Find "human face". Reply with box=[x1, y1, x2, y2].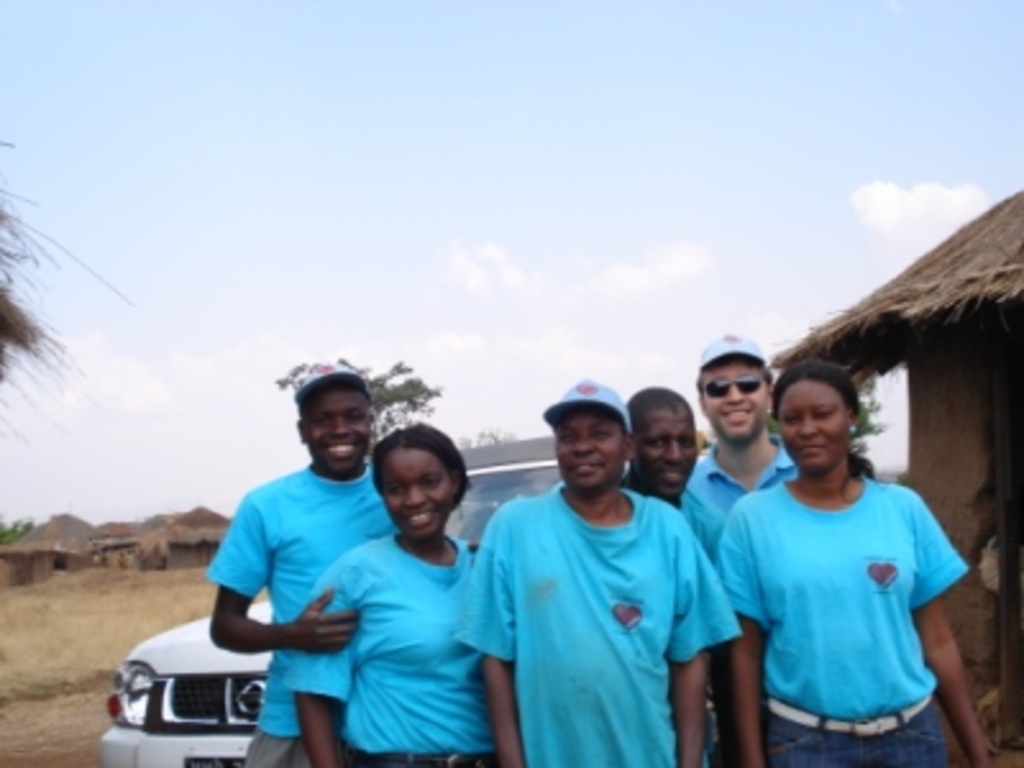
box=[699, 358, 768, 445].
